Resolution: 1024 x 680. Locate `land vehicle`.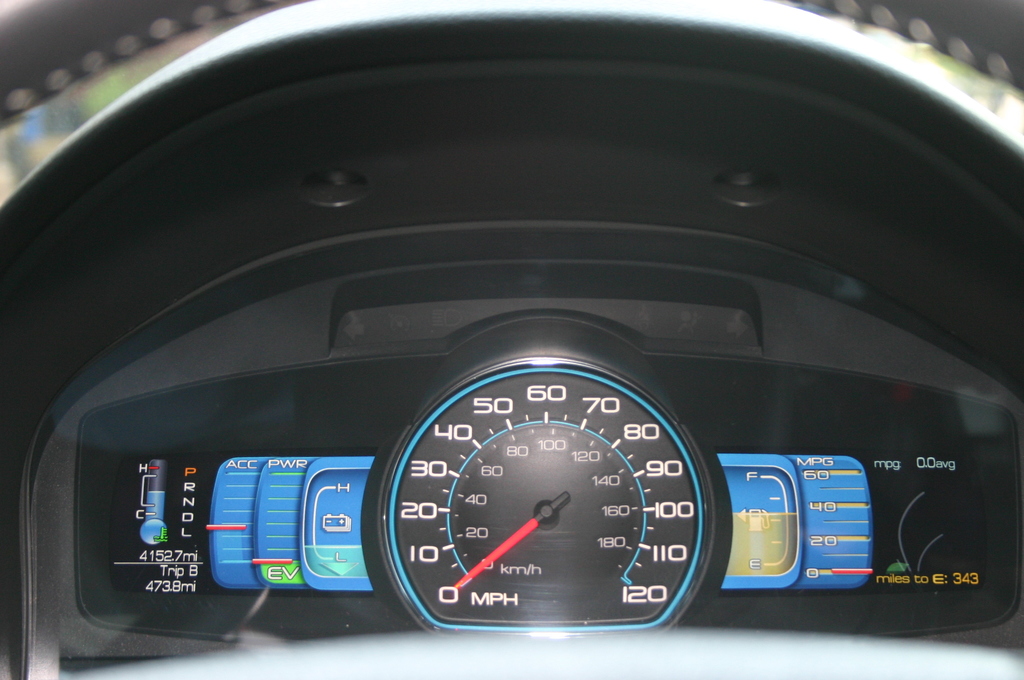
rect(0, 0, 1023, 679).
